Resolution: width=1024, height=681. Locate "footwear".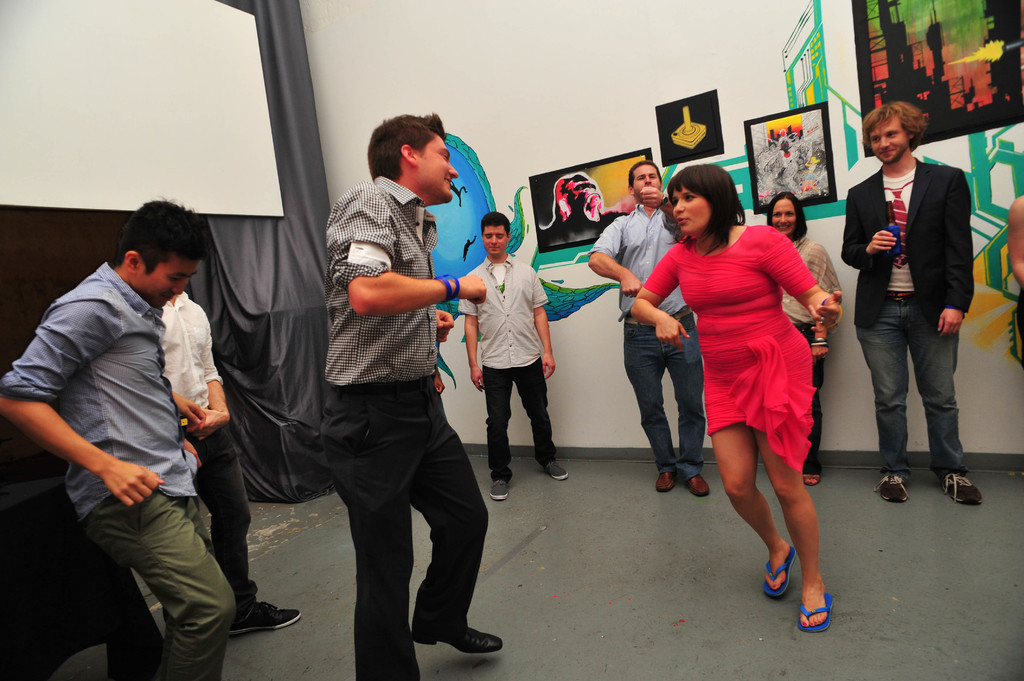
{"x1": 875, "y1": 476, "x2": 911, "y2": 503}.
